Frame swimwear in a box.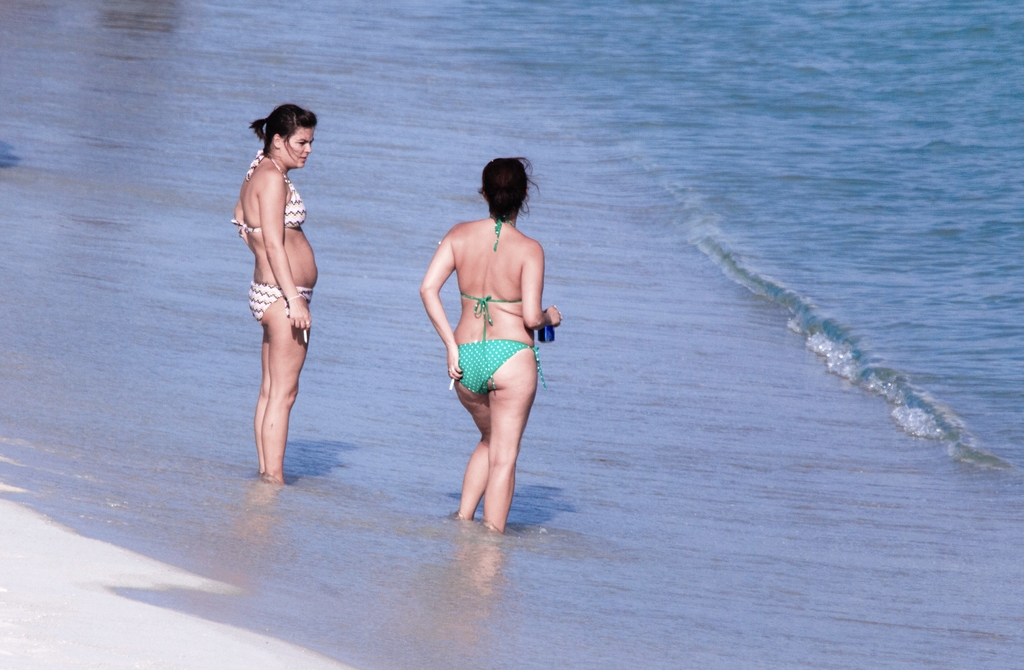
460, 340, 552, 396.
